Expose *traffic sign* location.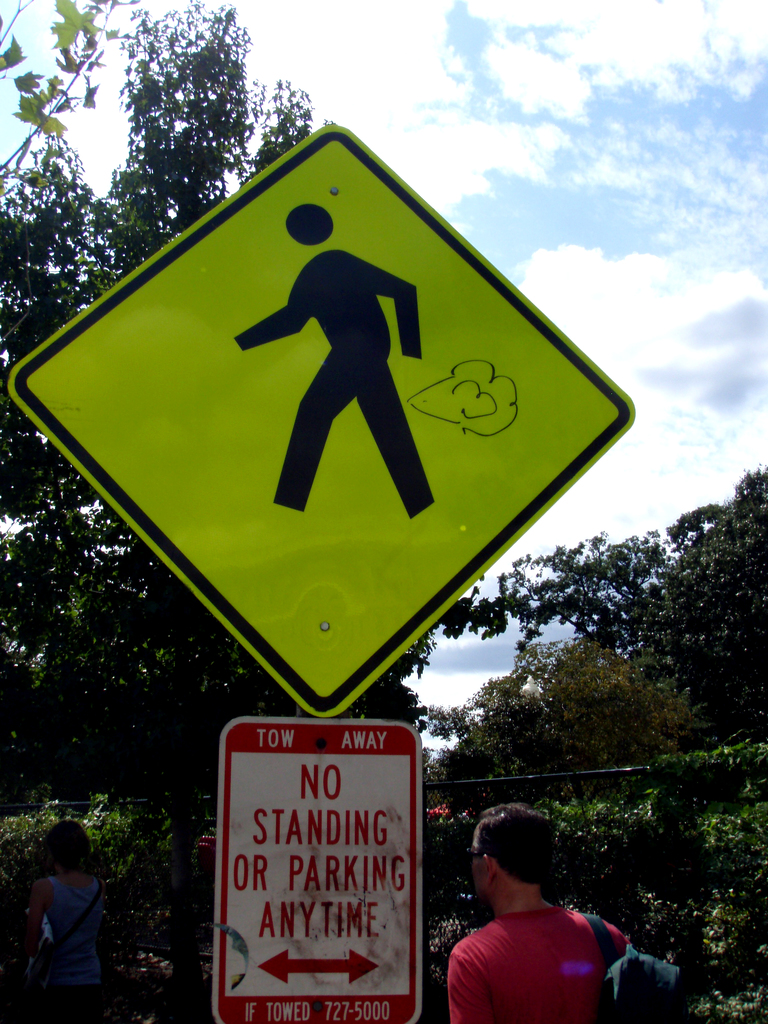
Exposed at 12/120/637/717.
